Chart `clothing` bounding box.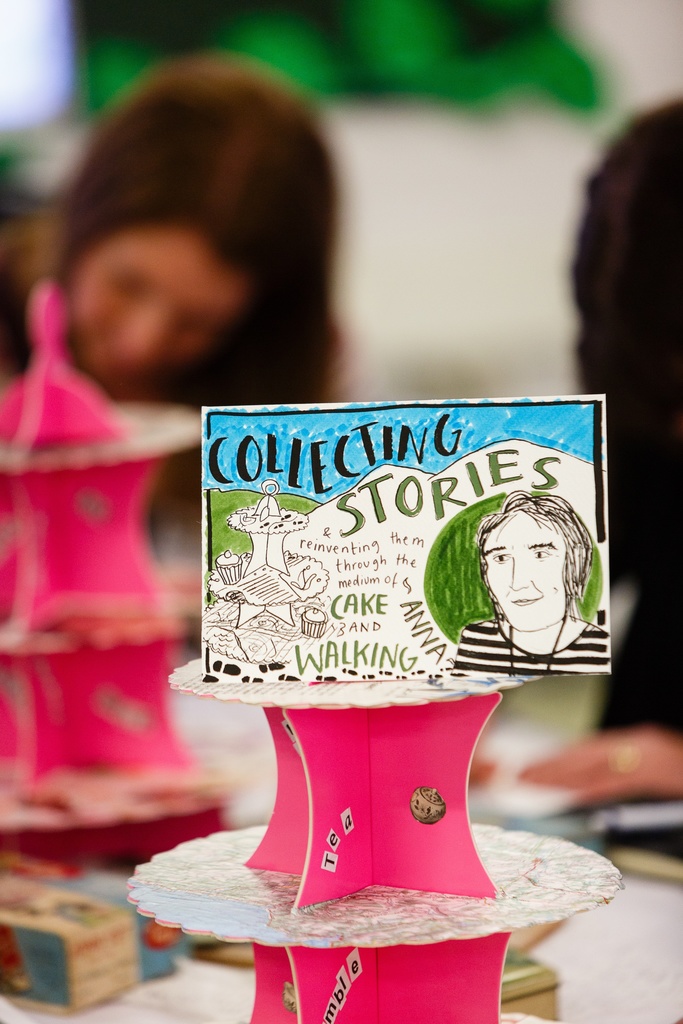
Charted: box=[454, 614, 609, 677].
